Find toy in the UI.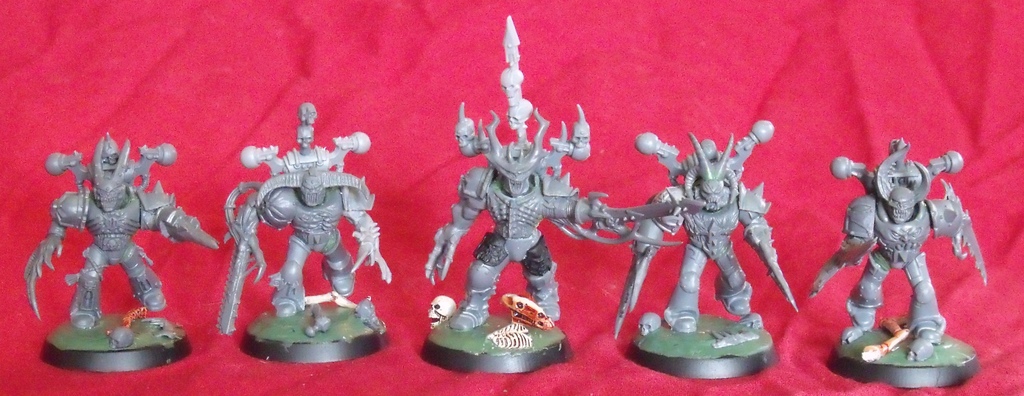
UI element at [x1=801, y1=130, x2=995, y2=368].
